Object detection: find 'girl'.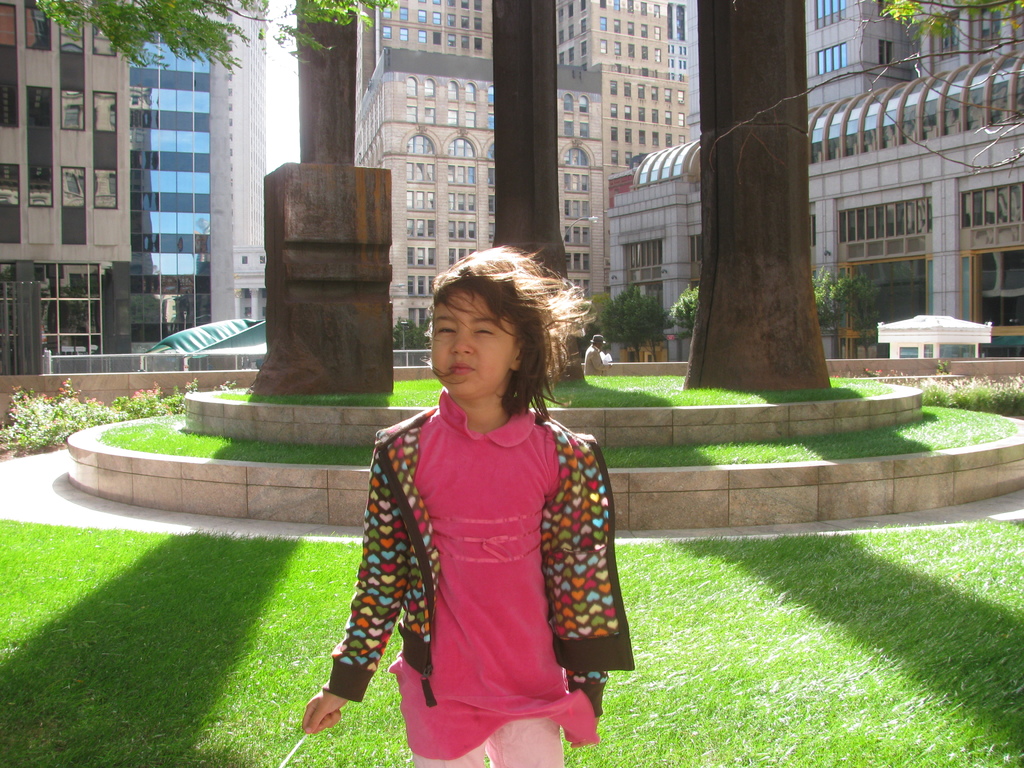
291/236/638/767.
